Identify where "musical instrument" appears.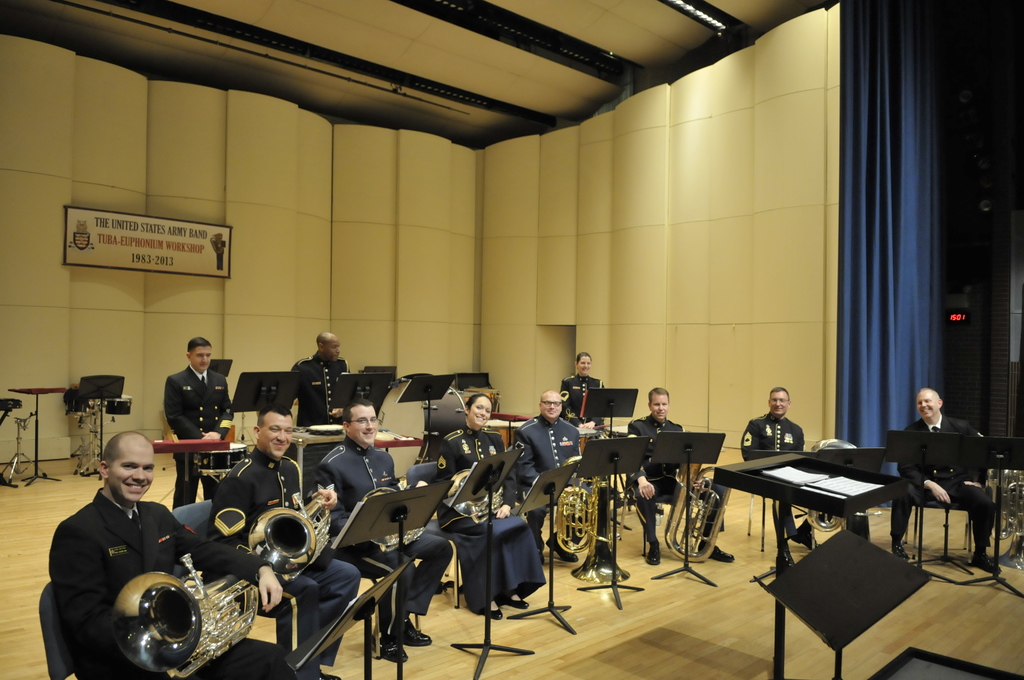
Appears at region(446, 459, 509, 534).
